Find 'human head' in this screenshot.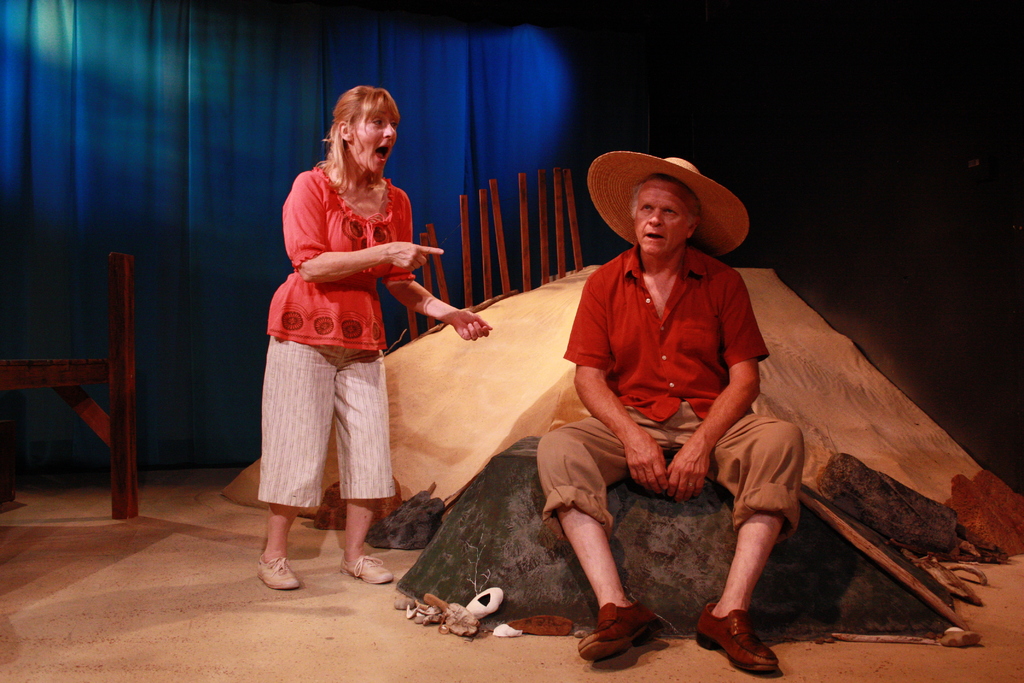
The bounding box for 'human head' is 627:175:703:255.
